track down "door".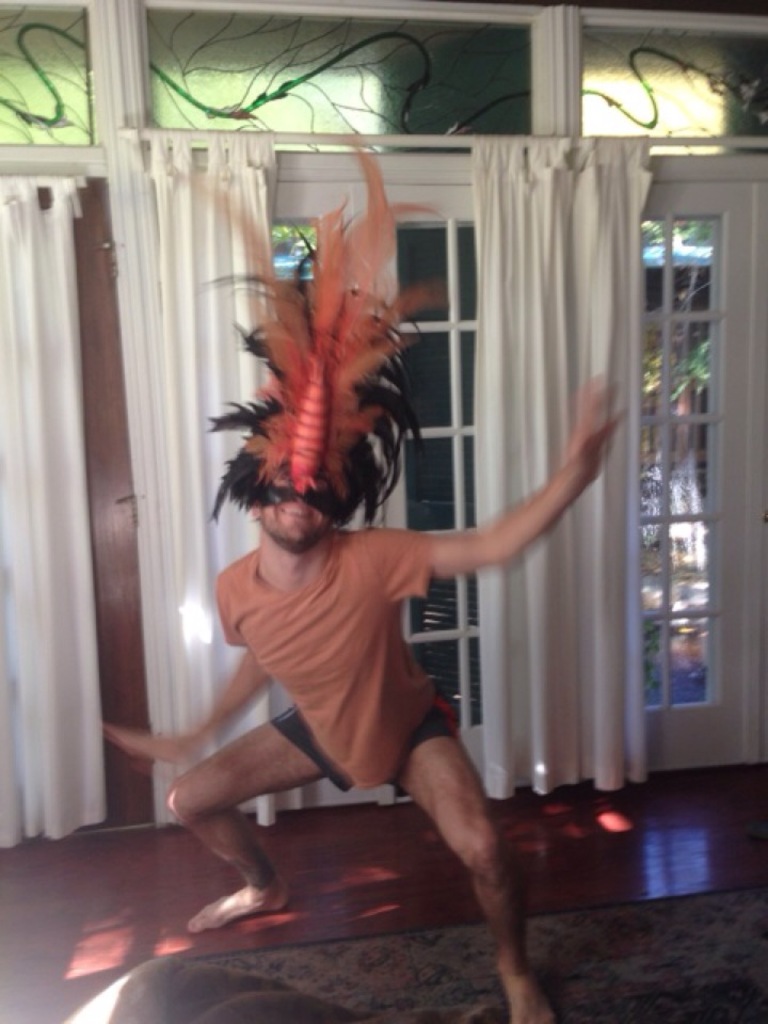
Tracked to crop(147, 177, 596, 794).
